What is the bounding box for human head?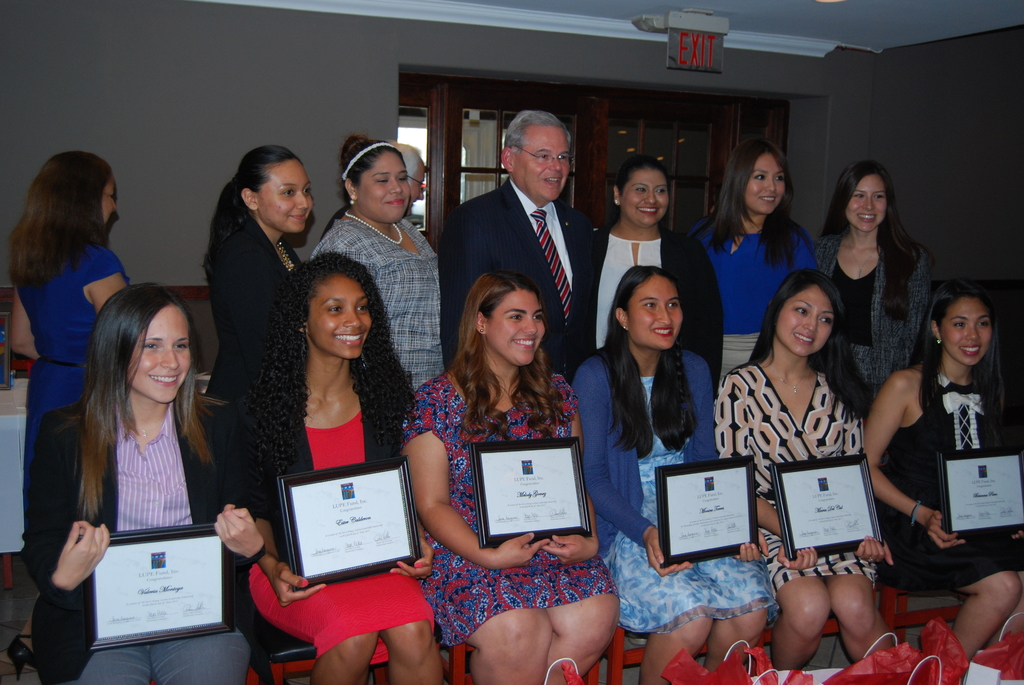
(x1=32, y1=148, x2=118, y2=237).
